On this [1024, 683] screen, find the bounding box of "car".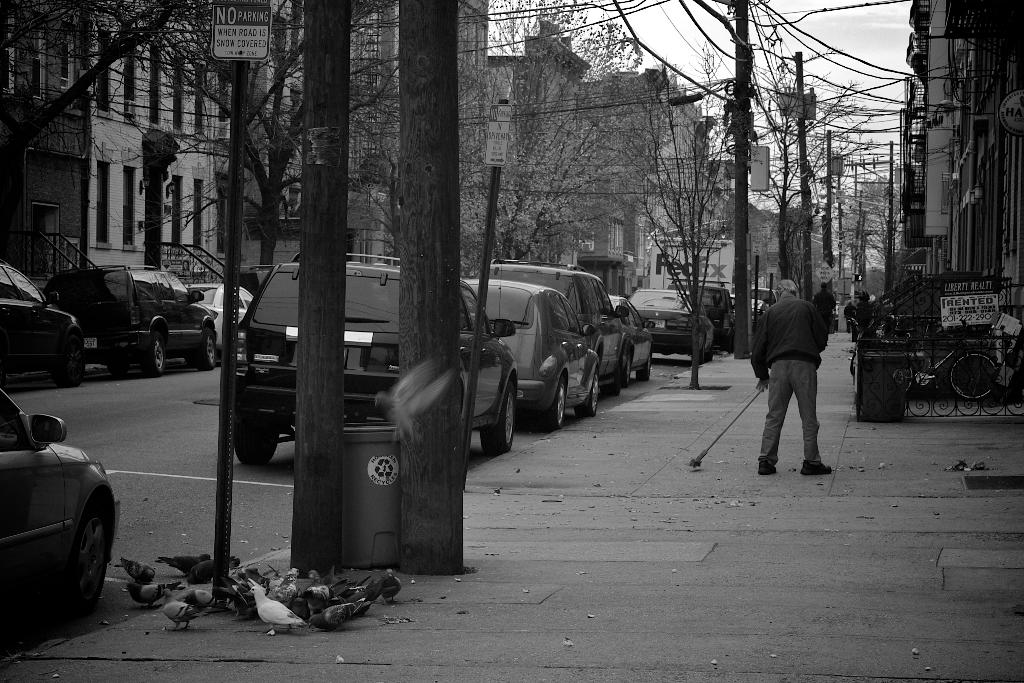
Bounding box: x1=668 y1=273 x2=762 y2=360.
